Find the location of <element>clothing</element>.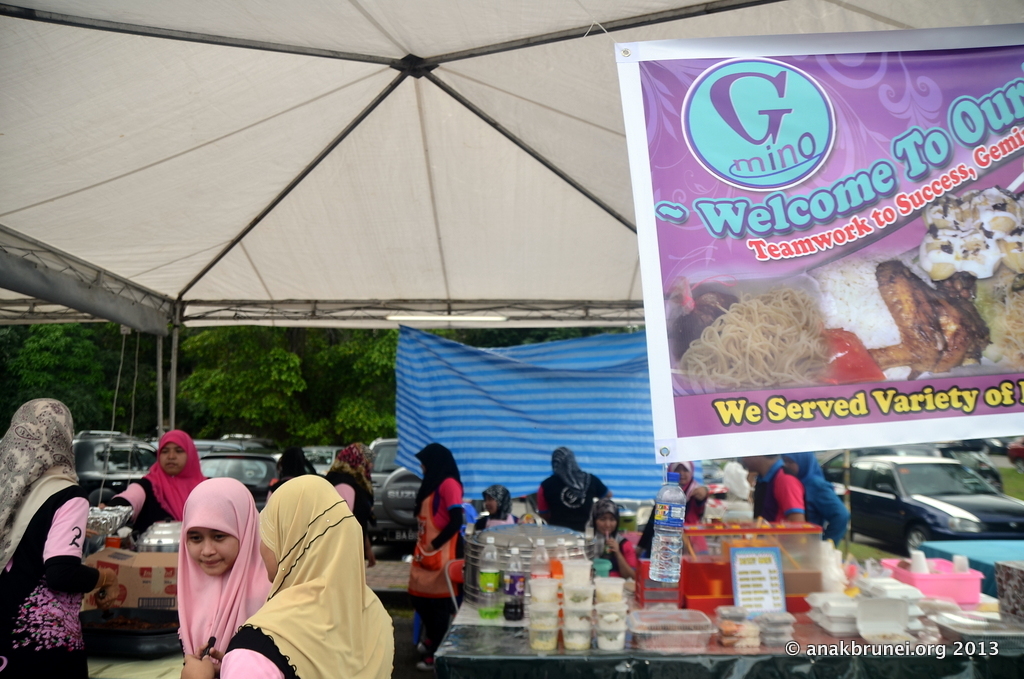
Location: bbox(587, 499, 642, 582).
